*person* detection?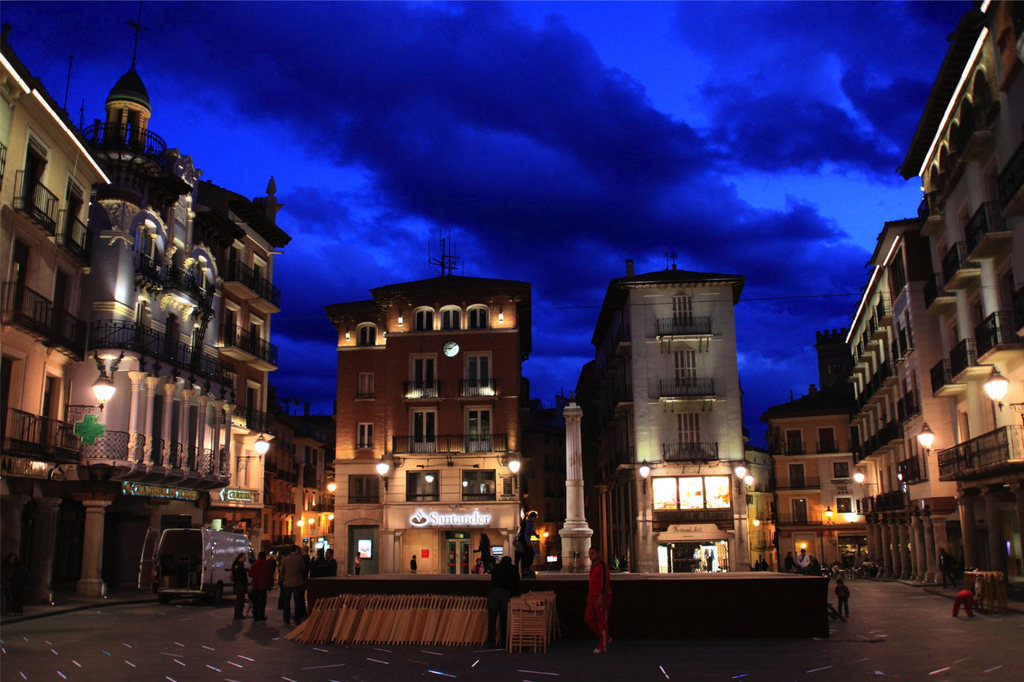
pyautogui.locateOnScreen(582, 548, 612, 655)
